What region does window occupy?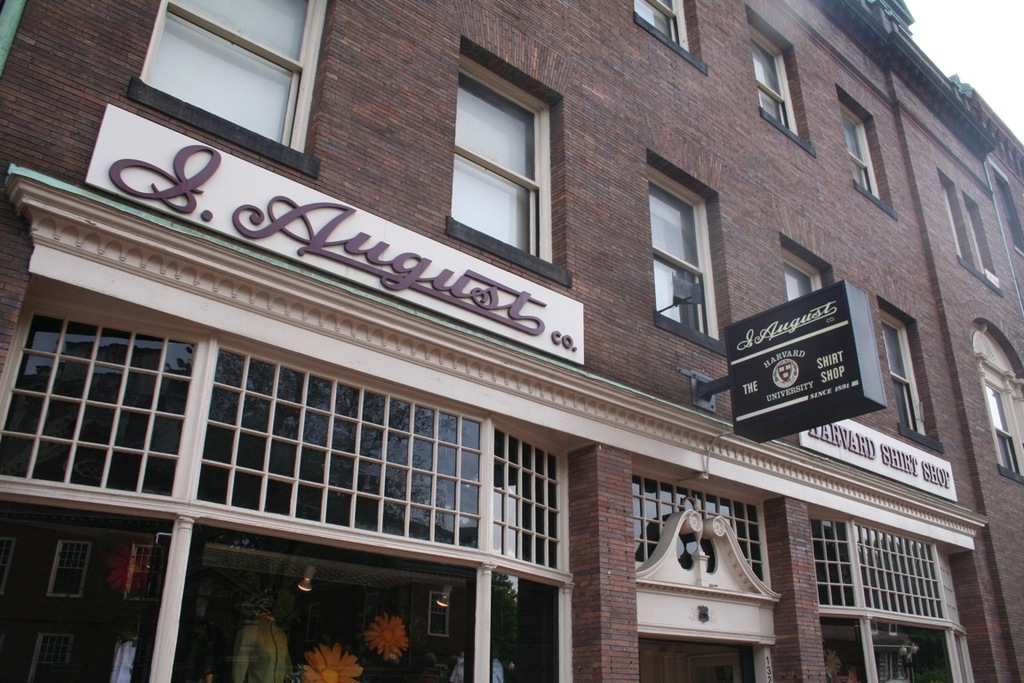
781,243,820,301.
